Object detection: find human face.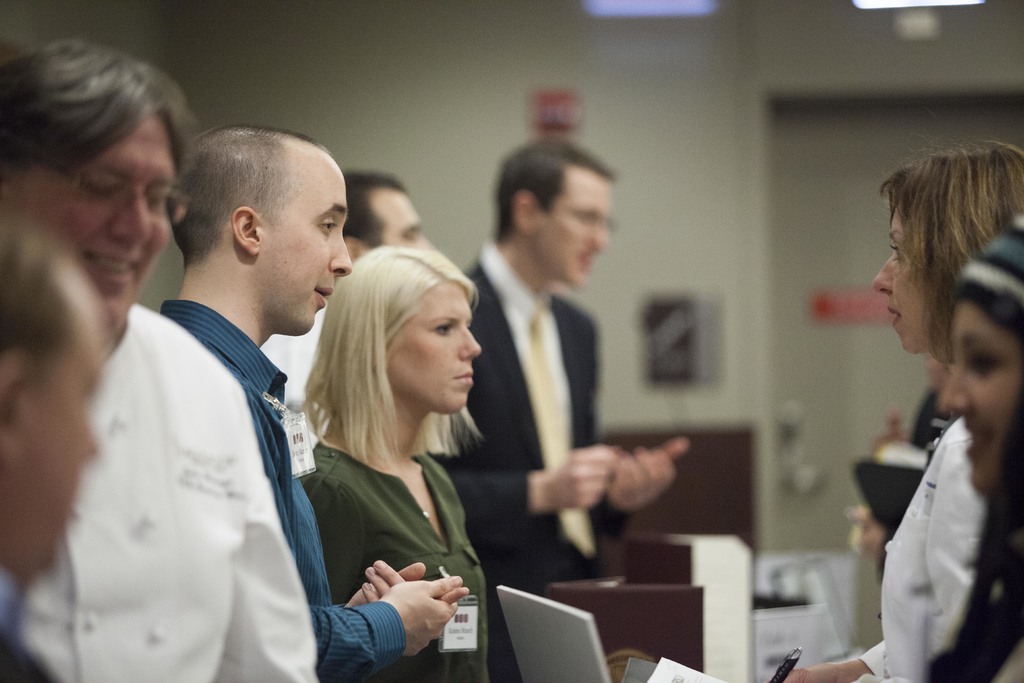
select_region(934, 304, 1022, 499).
